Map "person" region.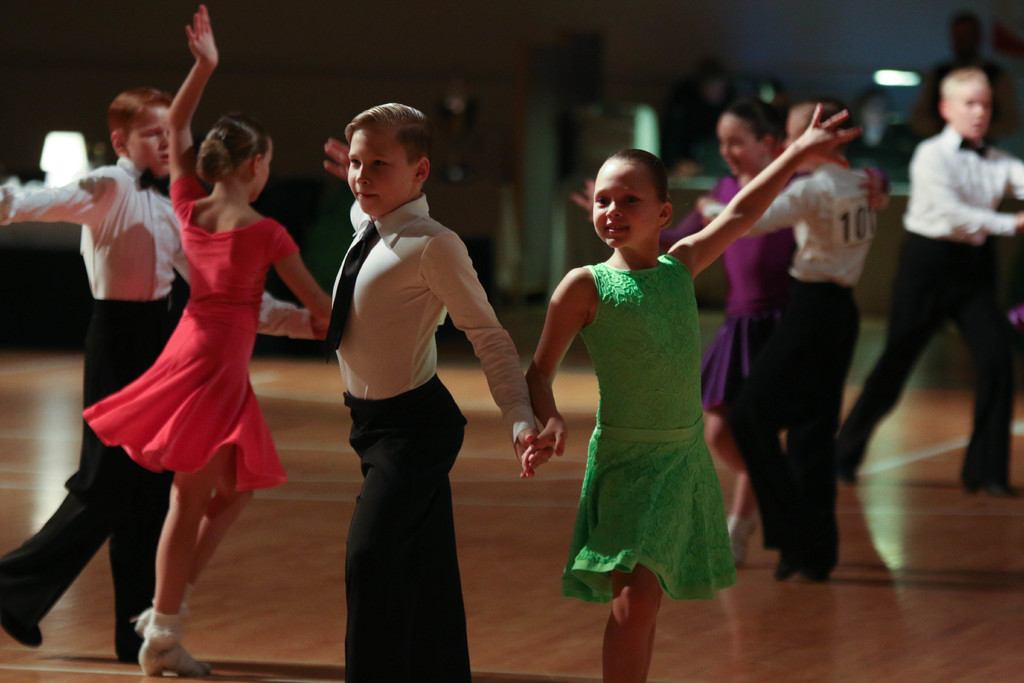
Mapped to x1=678 y1=79 x2=875 y2=588.
